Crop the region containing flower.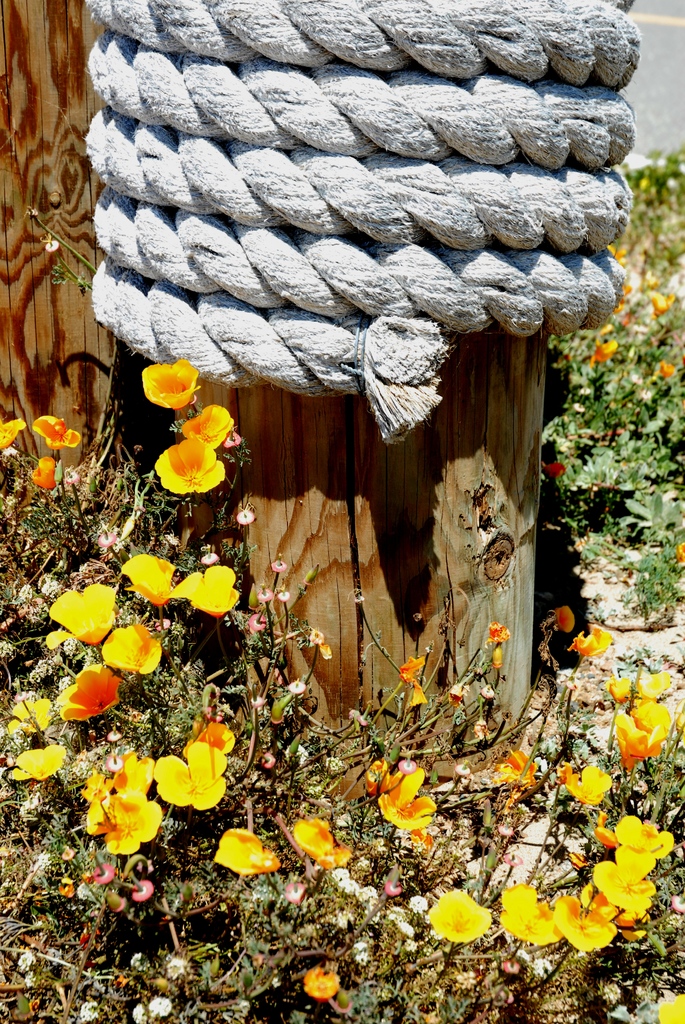
Crop region: (592, 339, 617, 362).
